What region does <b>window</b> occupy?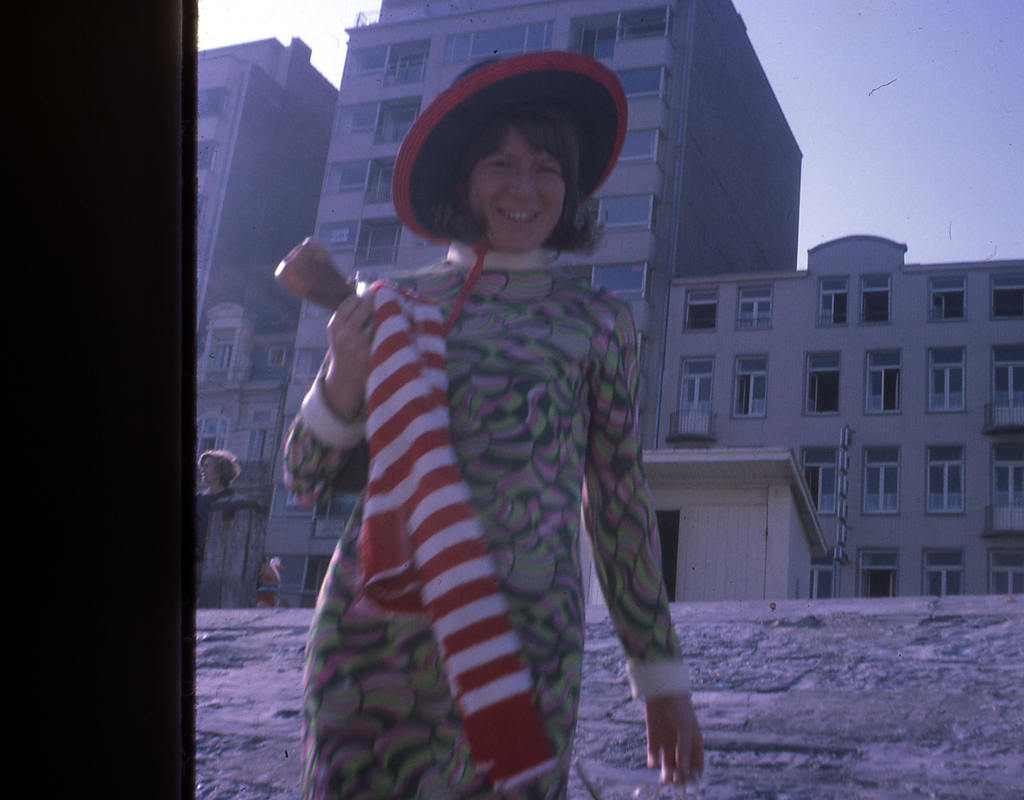
rect(442, 20, 555, 66).
